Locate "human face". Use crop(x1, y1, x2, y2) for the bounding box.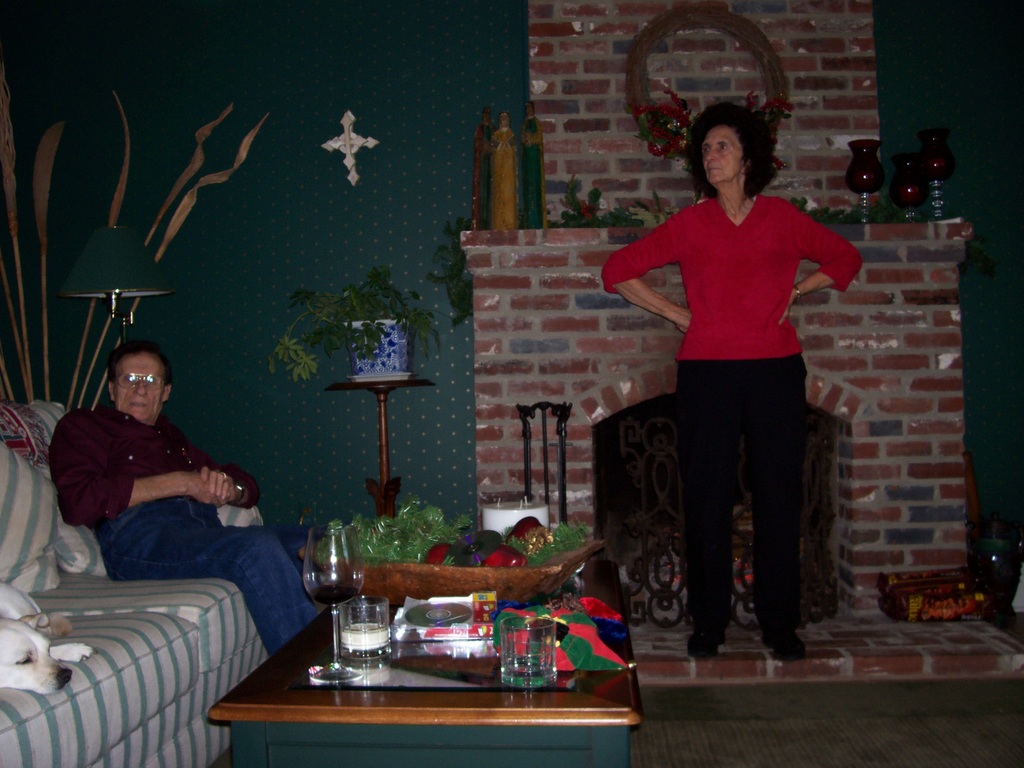
crop(112, 356, 165, 420).
